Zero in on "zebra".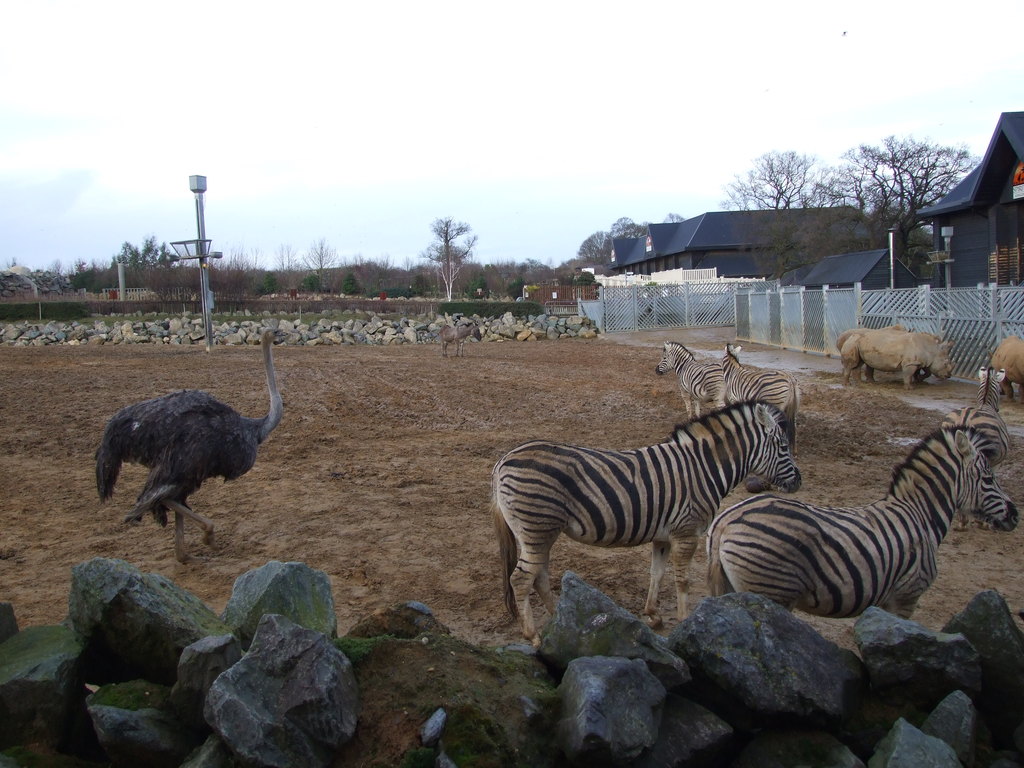
Zeroed in: 940, 365, 1012, 533.
